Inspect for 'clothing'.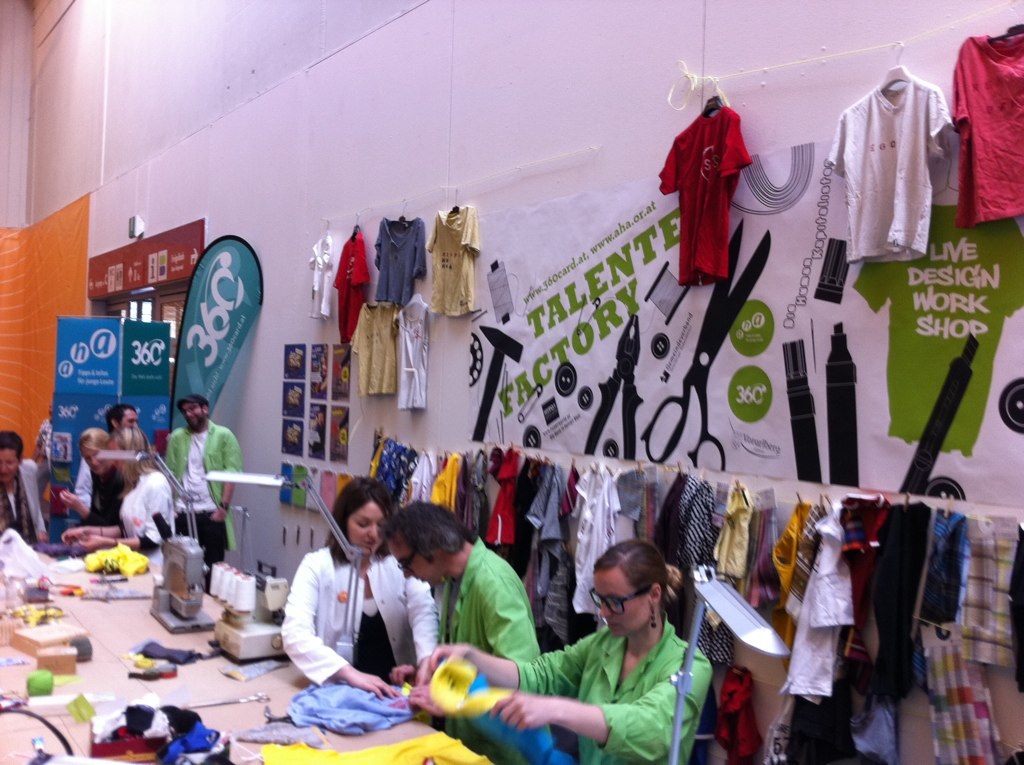
Inspection: (x1=652, y1=474, x2=685, y2=557).
